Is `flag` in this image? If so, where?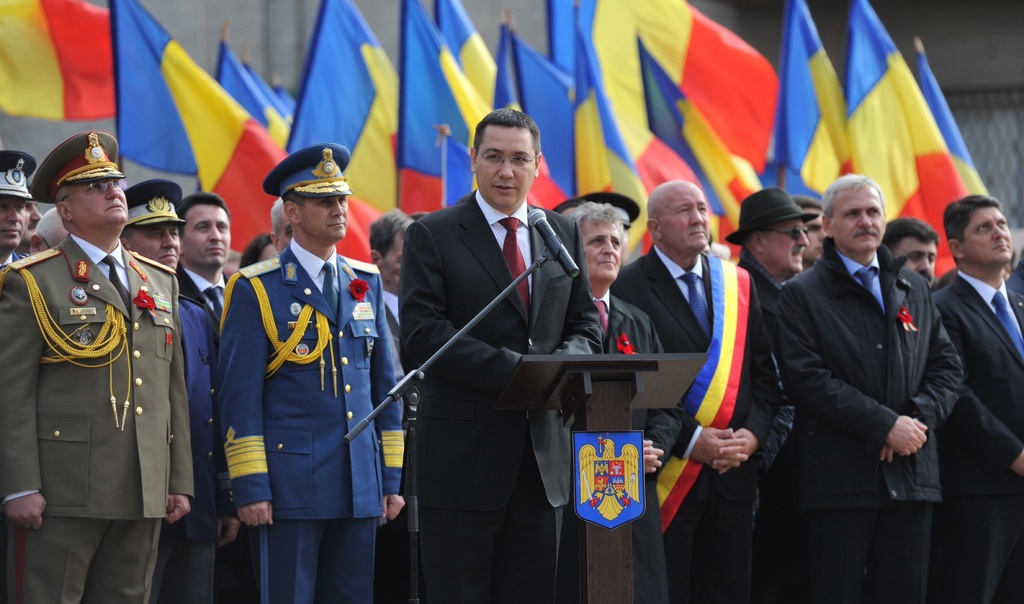
Yes, at crop(761, 0, 884, 222).
